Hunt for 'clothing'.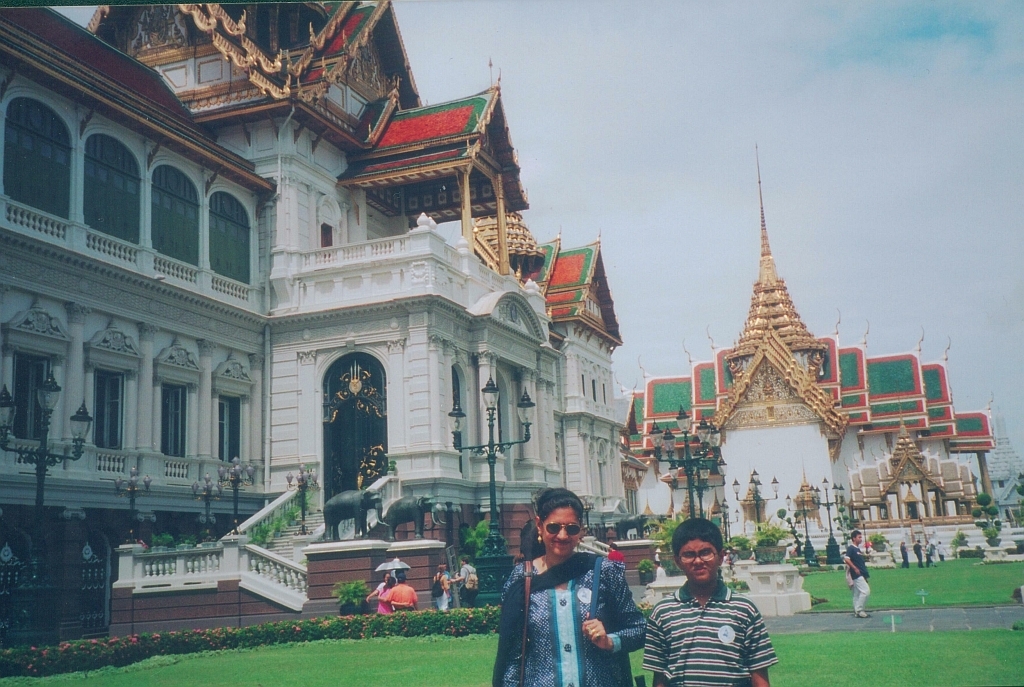
Hunted down at (left=852, top=575, right=873, bottom=611).
